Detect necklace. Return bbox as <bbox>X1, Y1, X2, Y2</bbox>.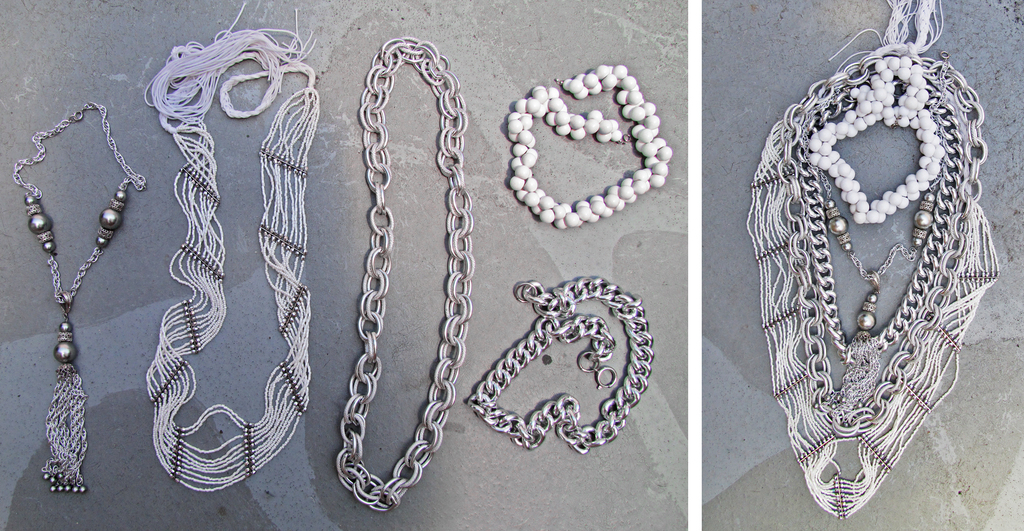
<bbox>17, 63, 157, 453</bbox>.
